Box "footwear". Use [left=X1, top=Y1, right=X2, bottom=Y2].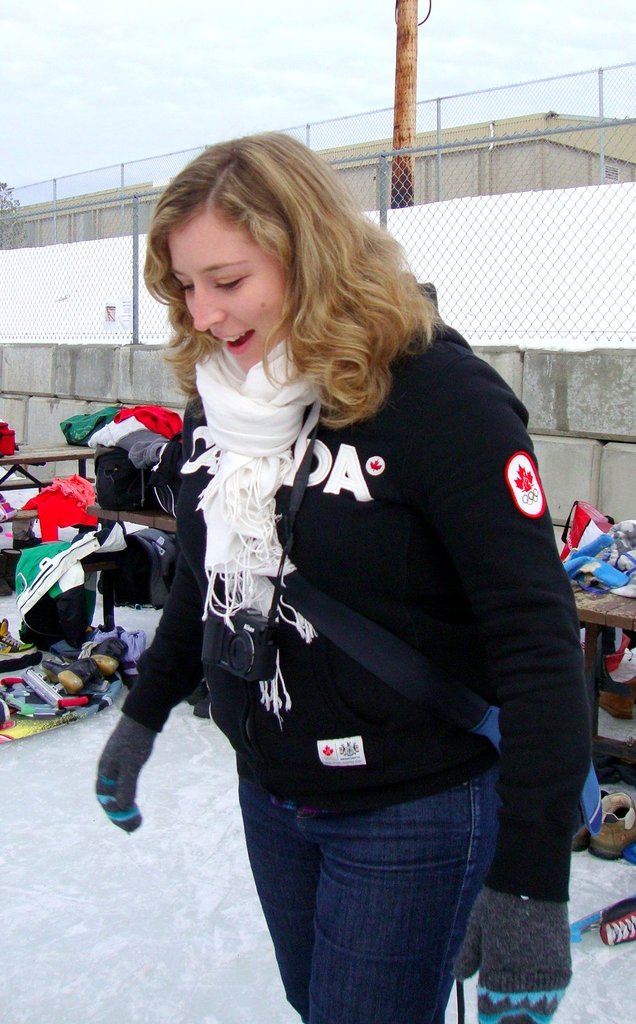
[left=57, top=638, right=129, bottom=692].
